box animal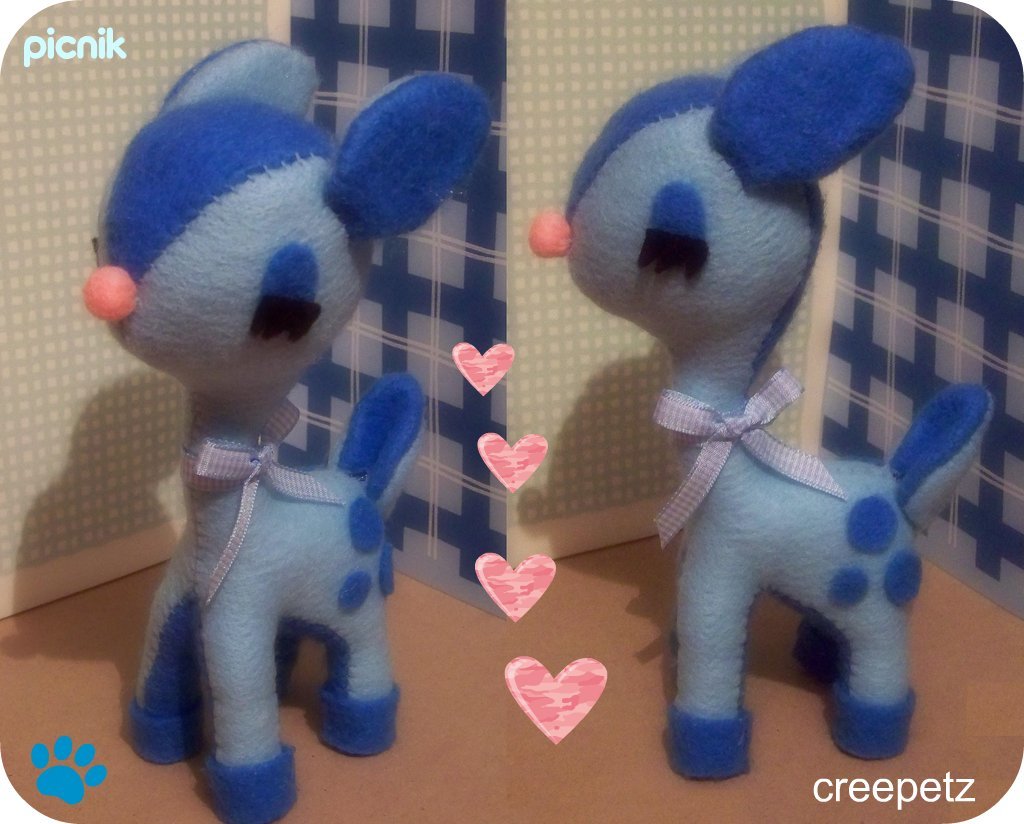
(left=526, top=23, right=997, bottom=788)
